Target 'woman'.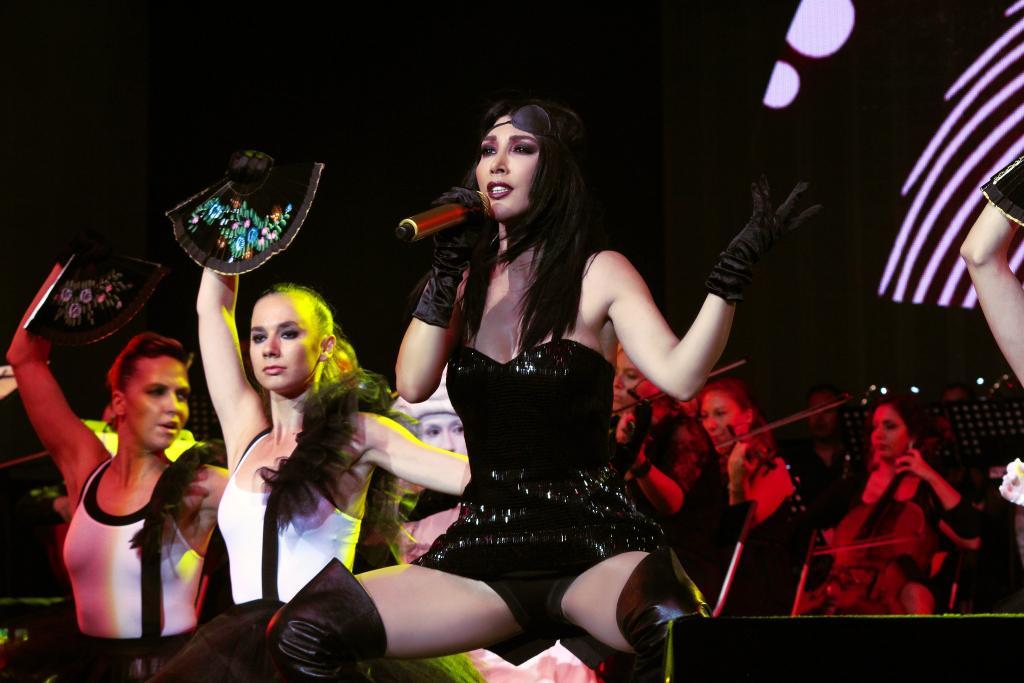
Target region: (605,343,723,581).
